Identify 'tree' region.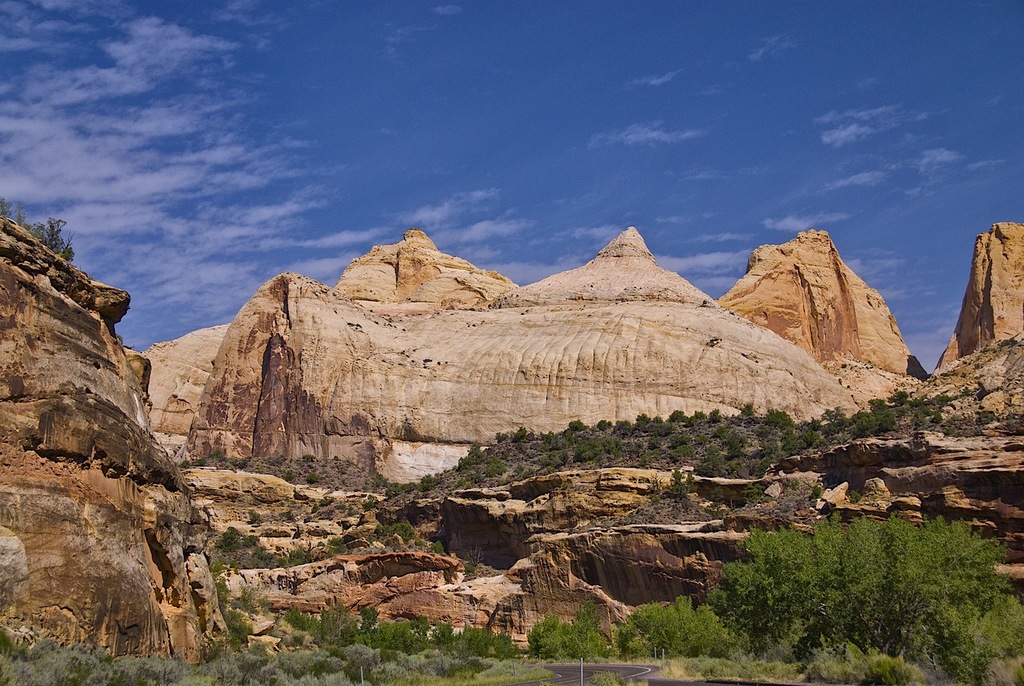
Region: (42, 218, 78, 262).
